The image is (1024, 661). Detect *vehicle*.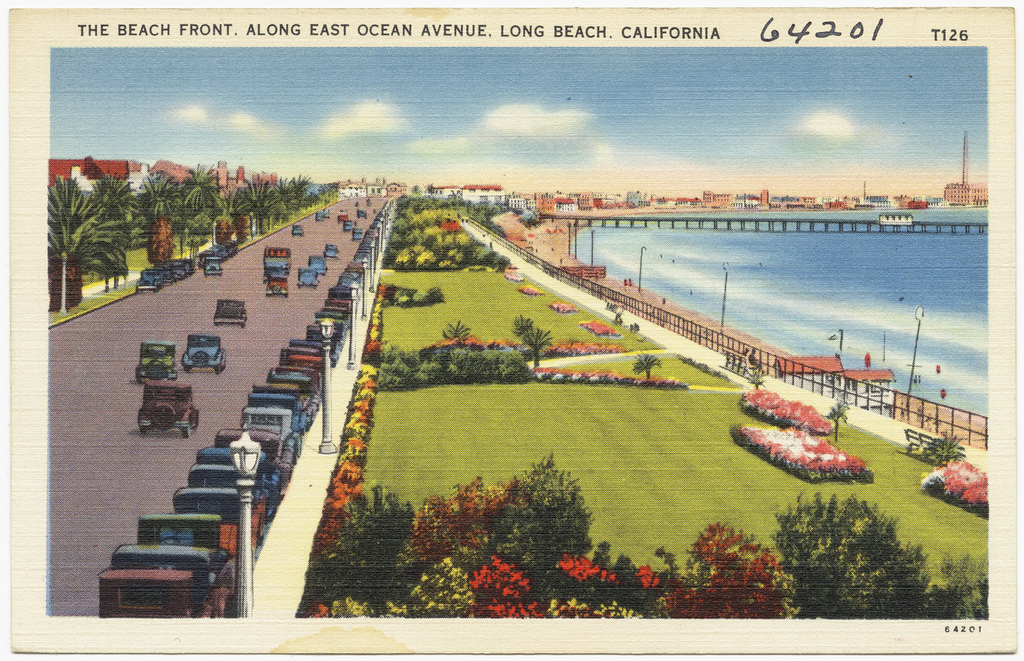
Detection: pyautogui.locateOnScreen(213, 297, 248, 331).
